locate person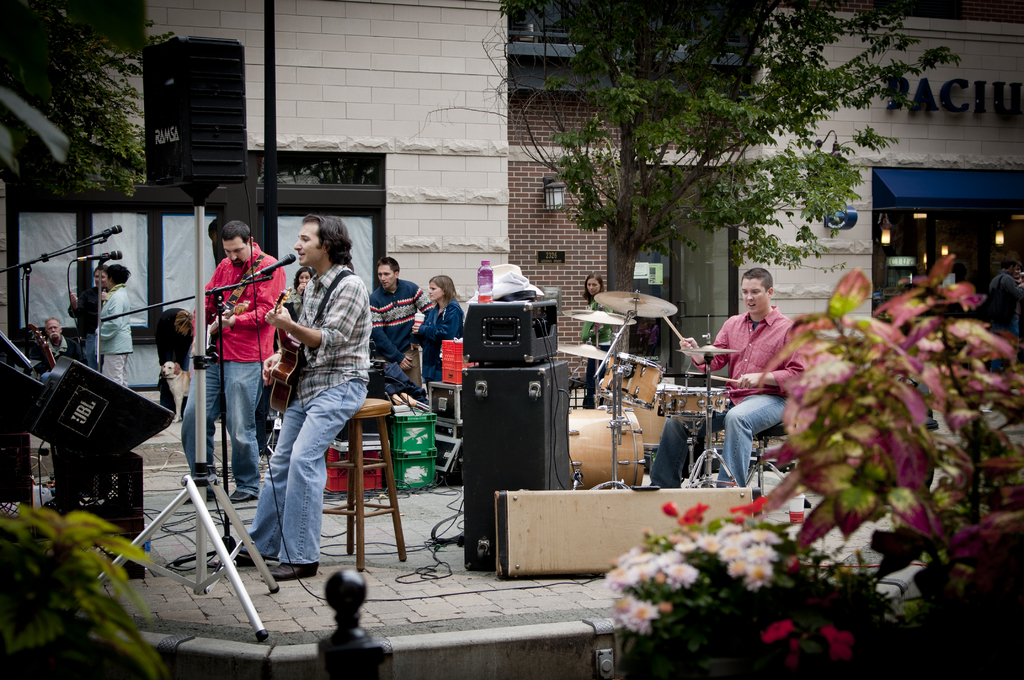
979:261:1023:371
